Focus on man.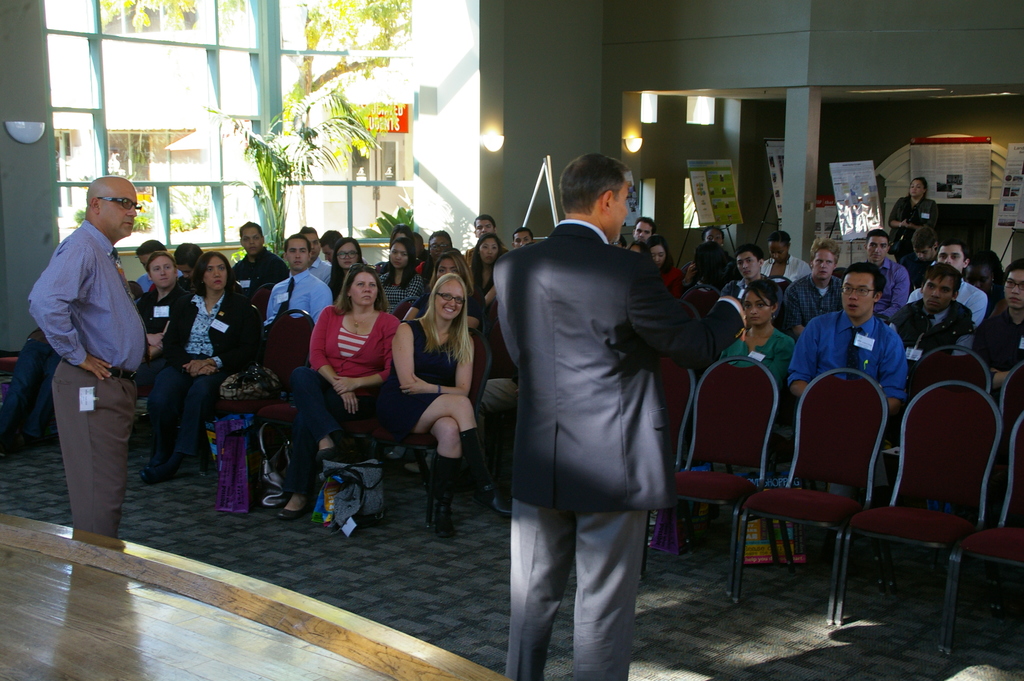
Focused at l=897, t=227, r=939, b=288.
